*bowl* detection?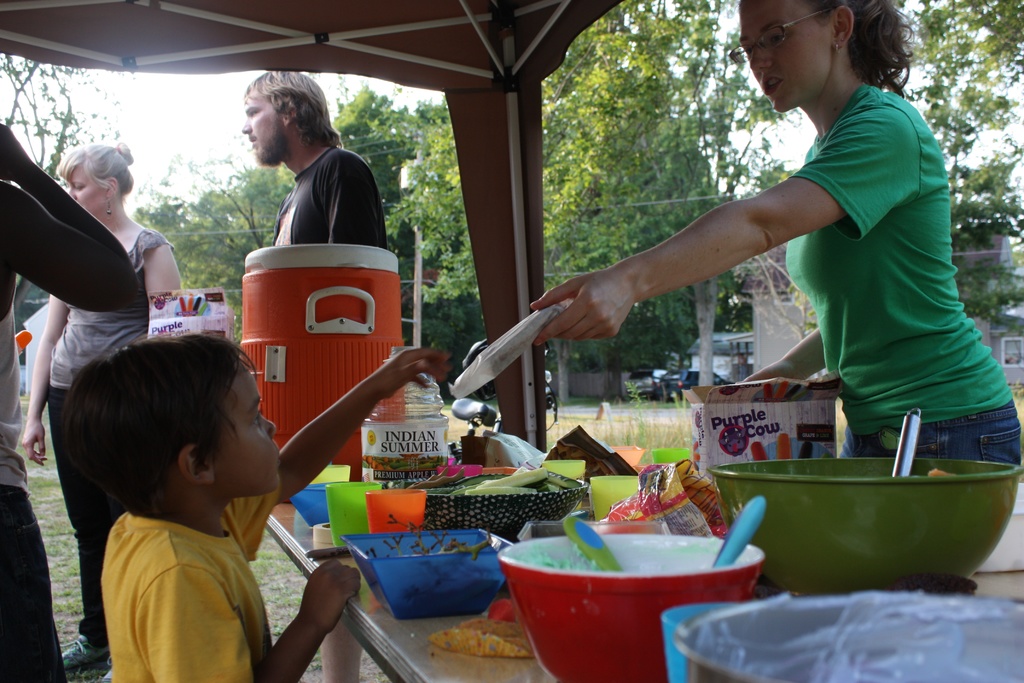
rect(500, 534, 764, 682)
